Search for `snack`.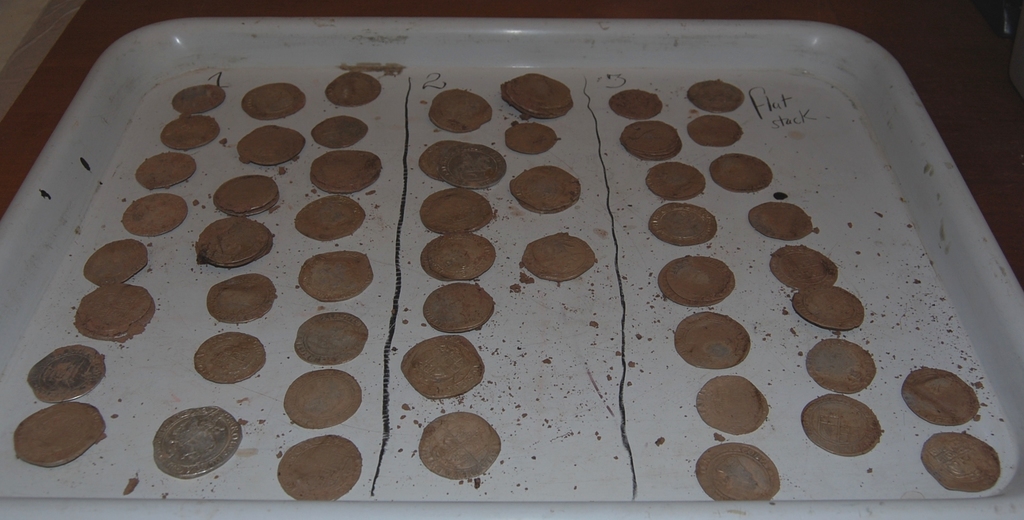
Found at 421 415 497 478.
